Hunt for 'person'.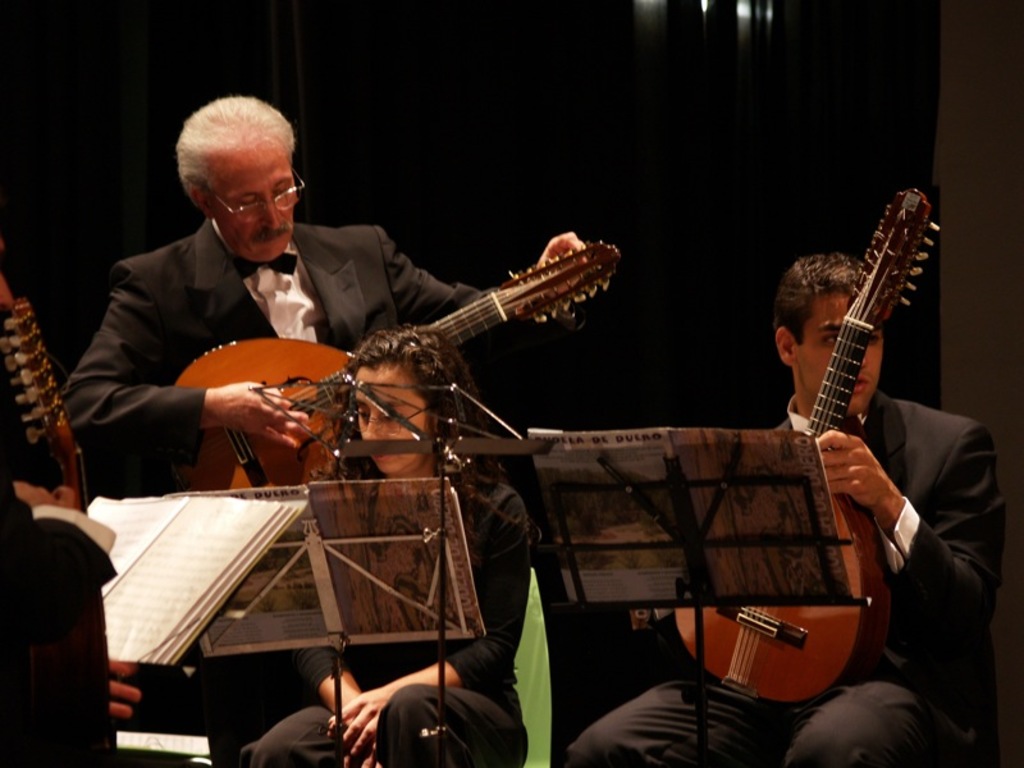
Hunted down at (x1=68, y1=93, x2=589, y2=498).
